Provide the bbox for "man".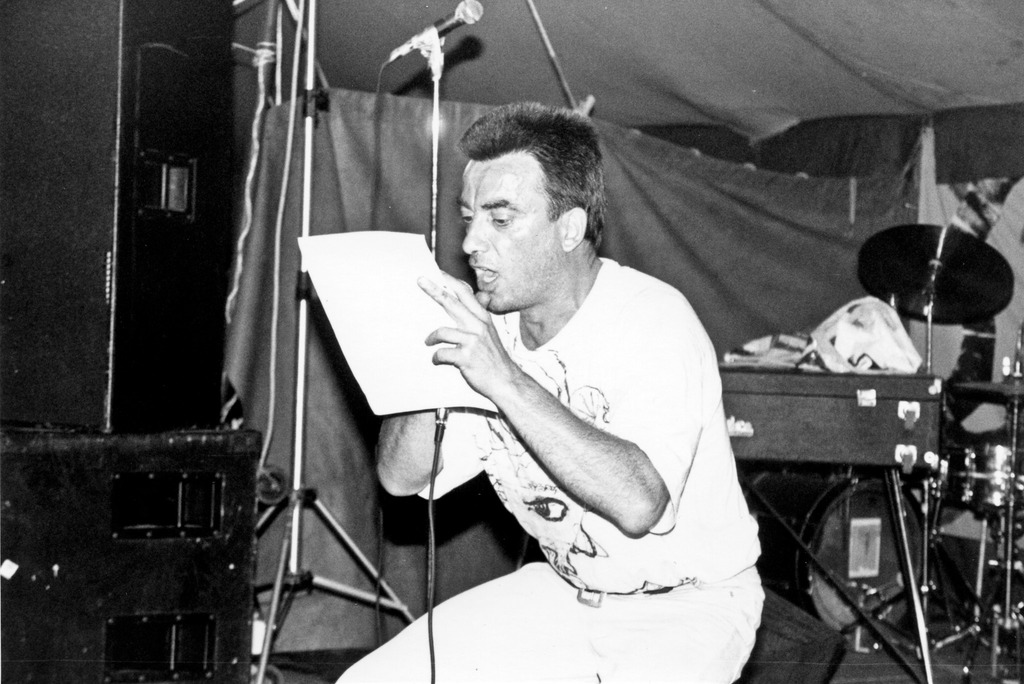
<bbox>327, 126, 732, 608</bbox>.
